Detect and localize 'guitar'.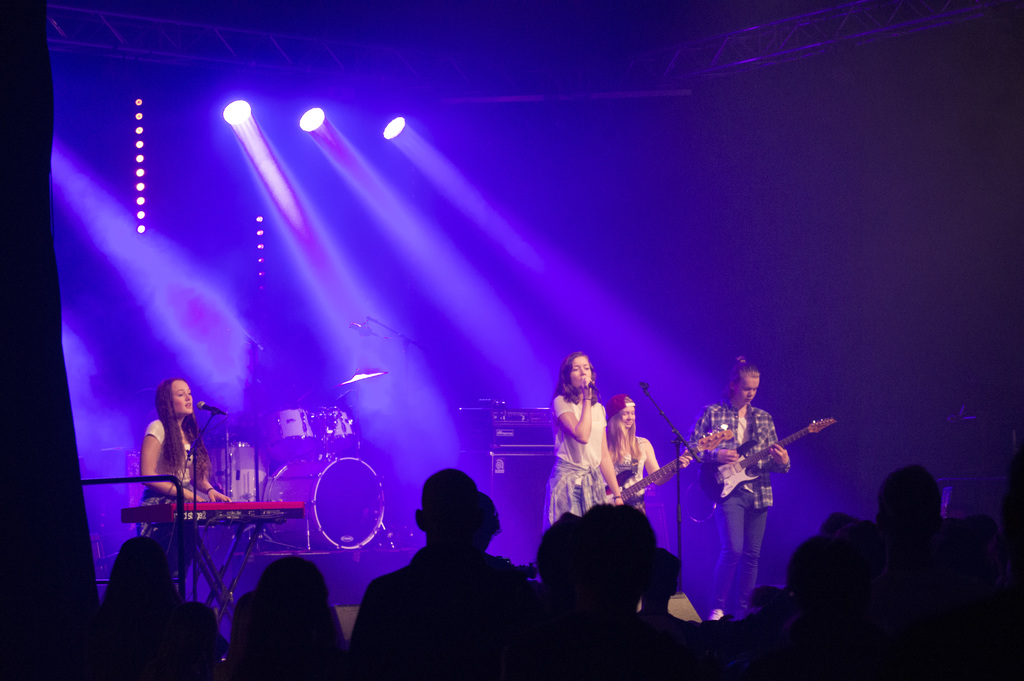
Localized at 601:430:738:509.
